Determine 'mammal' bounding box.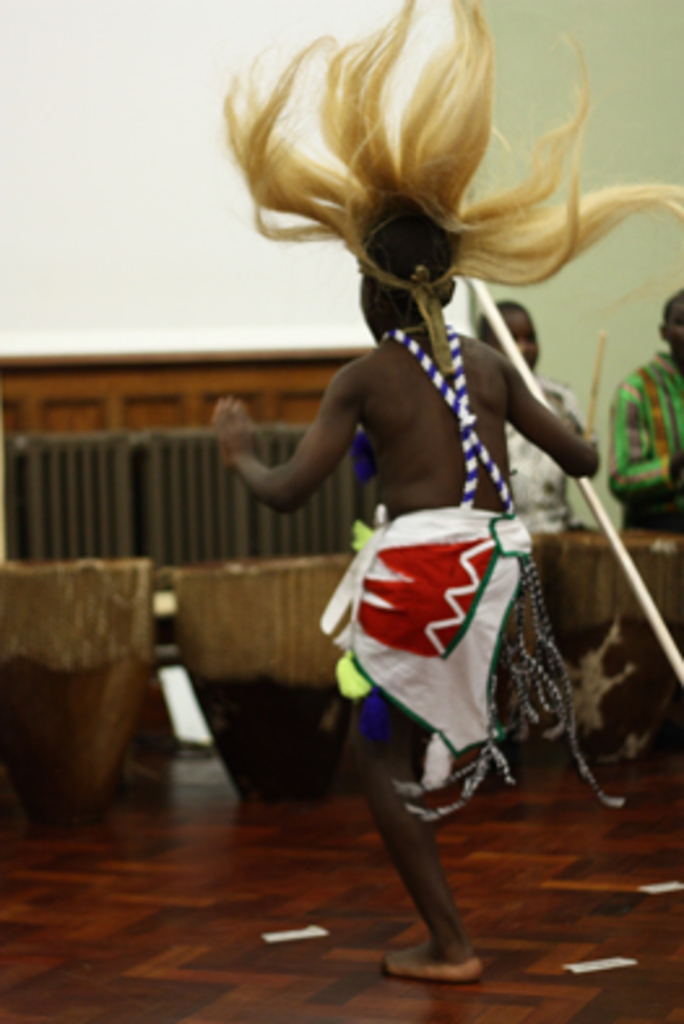
Determined: [192,96,632,928].
